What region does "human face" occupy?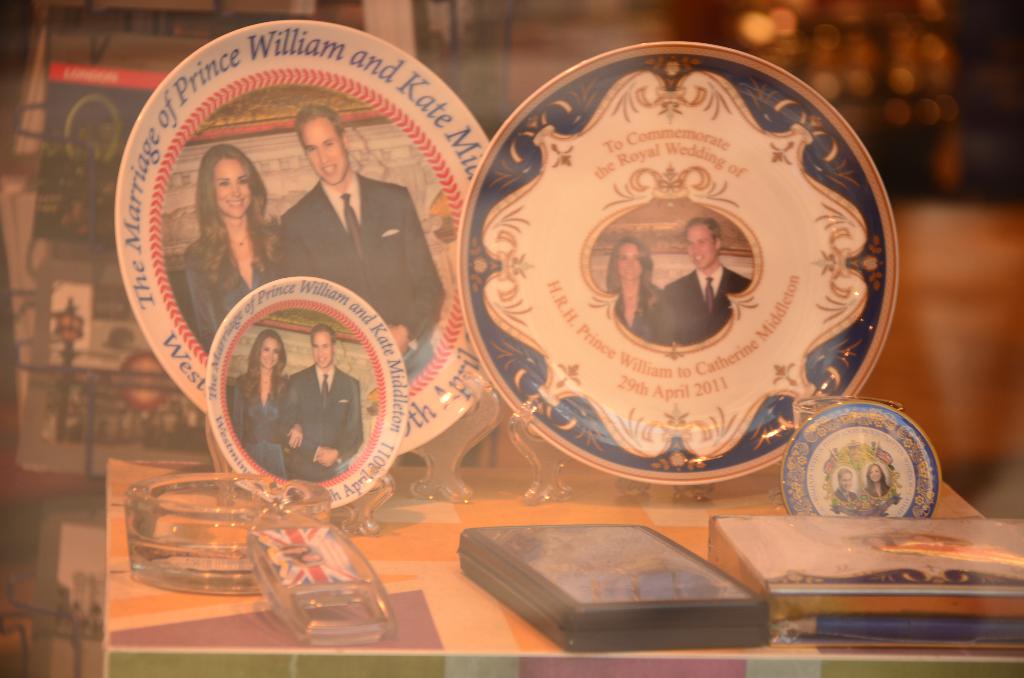
locate(217, 156, 252, 219).
